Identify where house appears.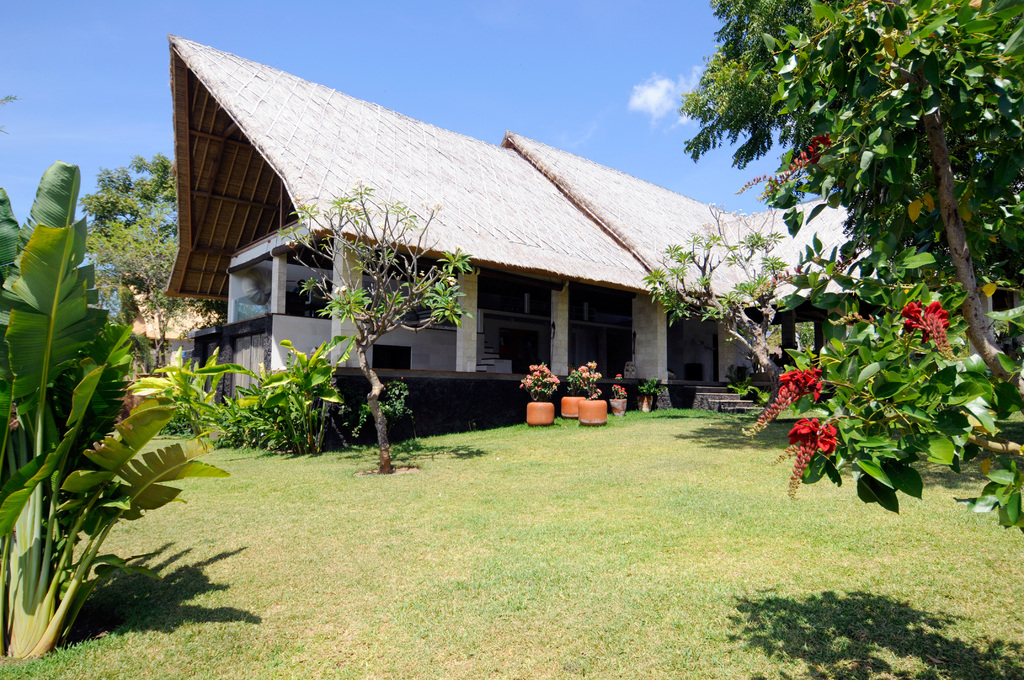
Appears at left=151, top=48, right=786, bottom=442.
